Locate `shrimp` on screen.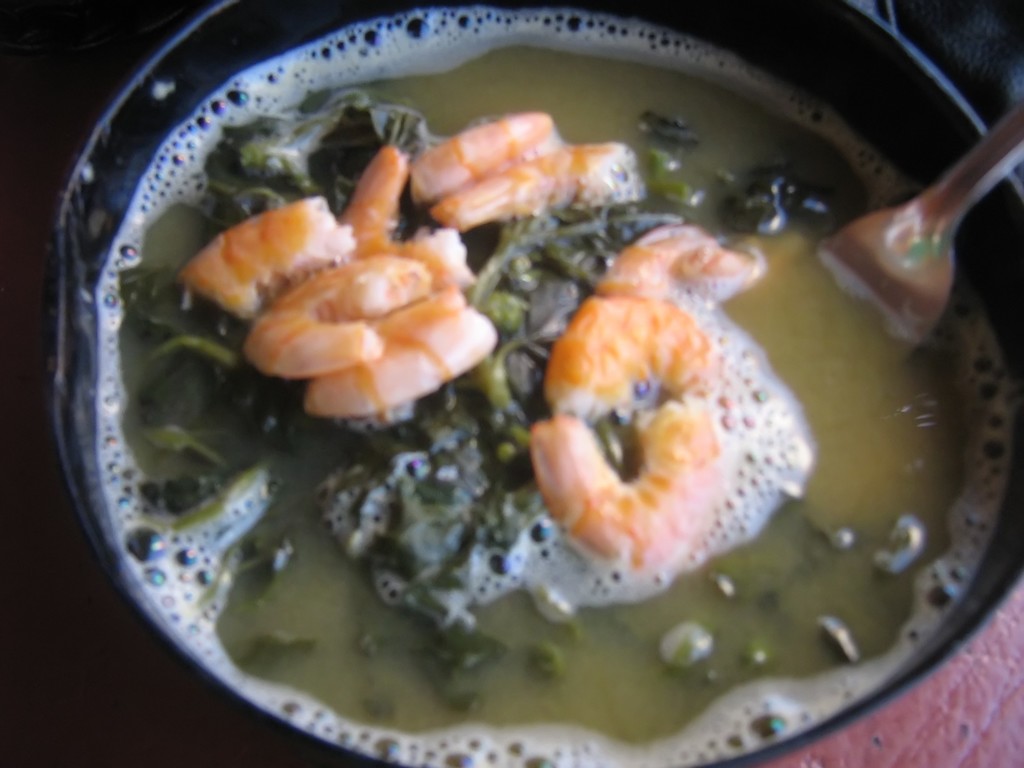
On screen at region(603, 219, 762, 303).
